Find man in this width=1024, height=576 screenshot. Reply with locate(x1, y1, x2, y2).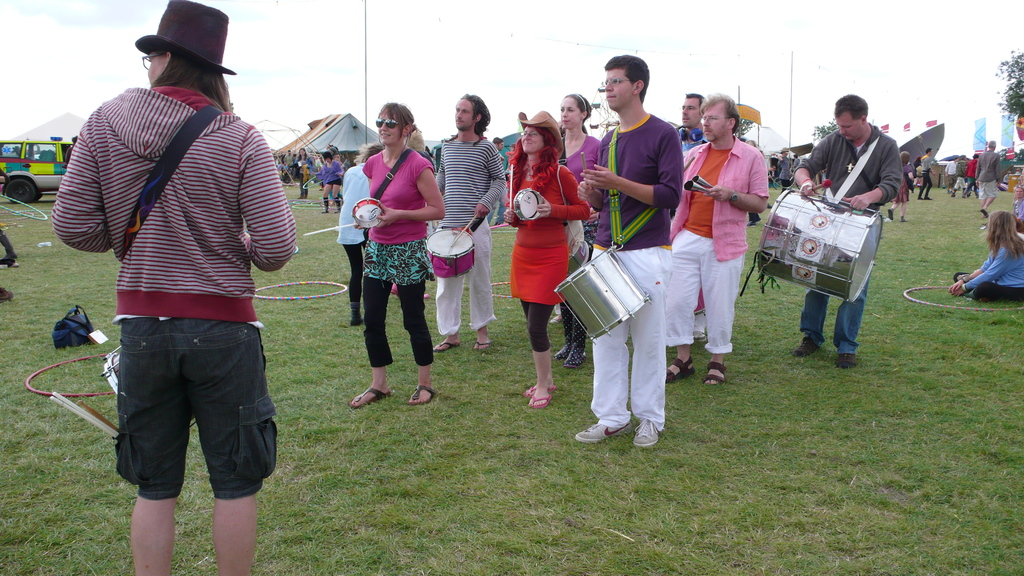
locate(952, 154, 968, 198).
